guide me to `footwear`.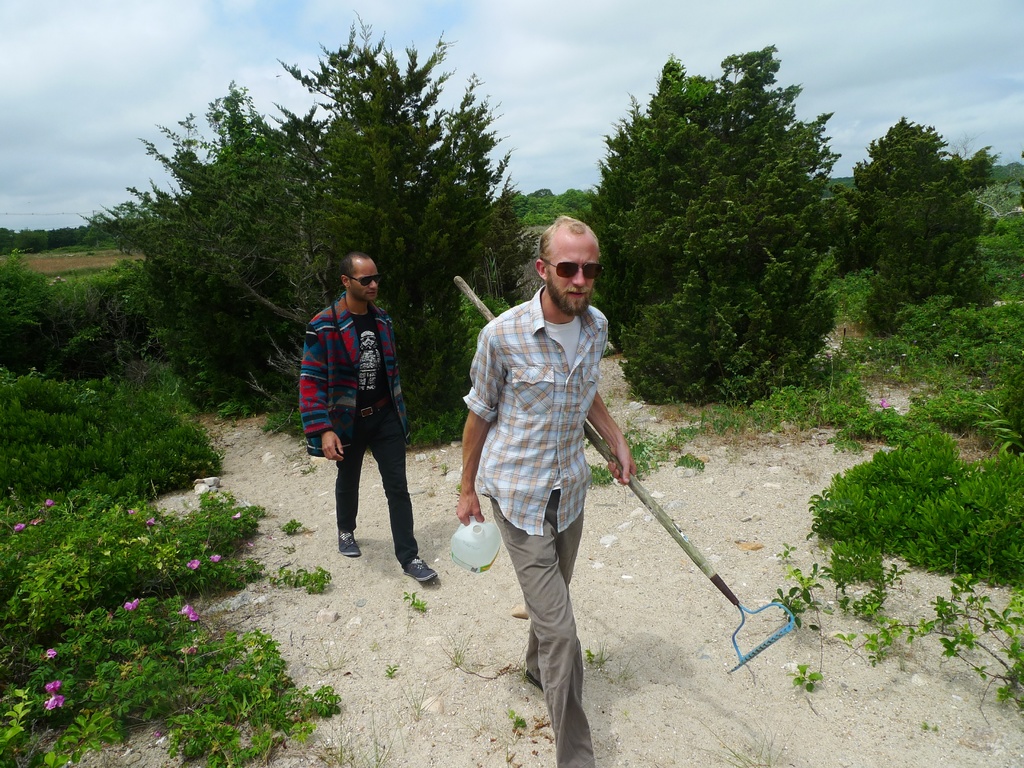
Guidance: box(339, 531, 364, 558).
